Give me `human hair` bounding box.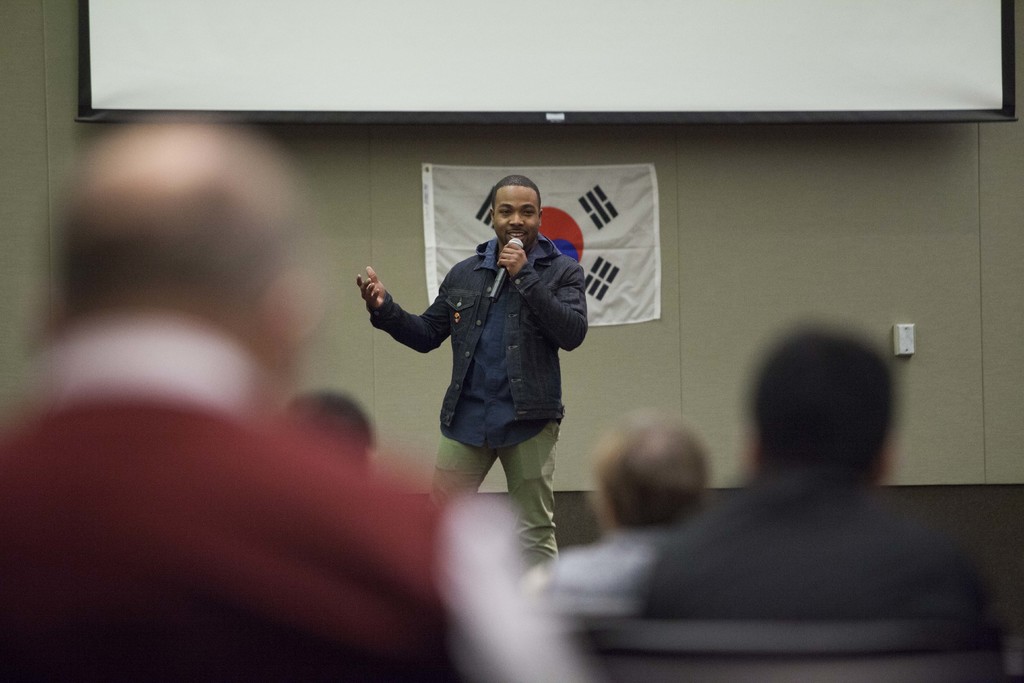
detection(491, 174, 542, 222).
